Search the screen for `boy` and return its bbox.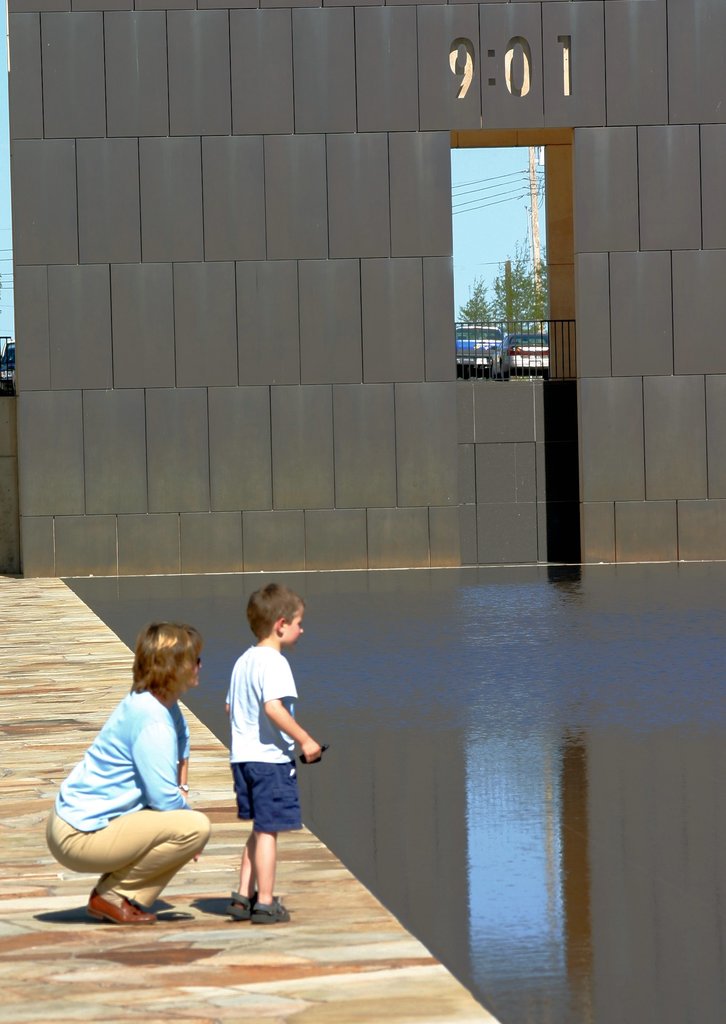
Found: BBox(212, 576, 325, 928).
